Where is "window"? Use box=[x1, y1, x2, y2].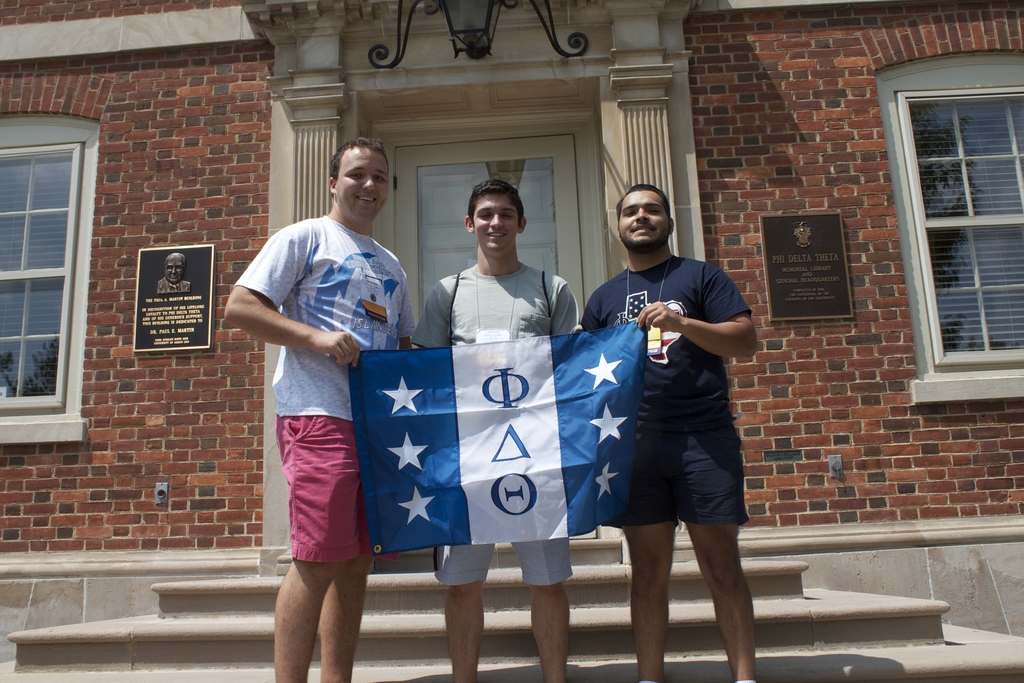
box=[889, 29, 1018, 427].
